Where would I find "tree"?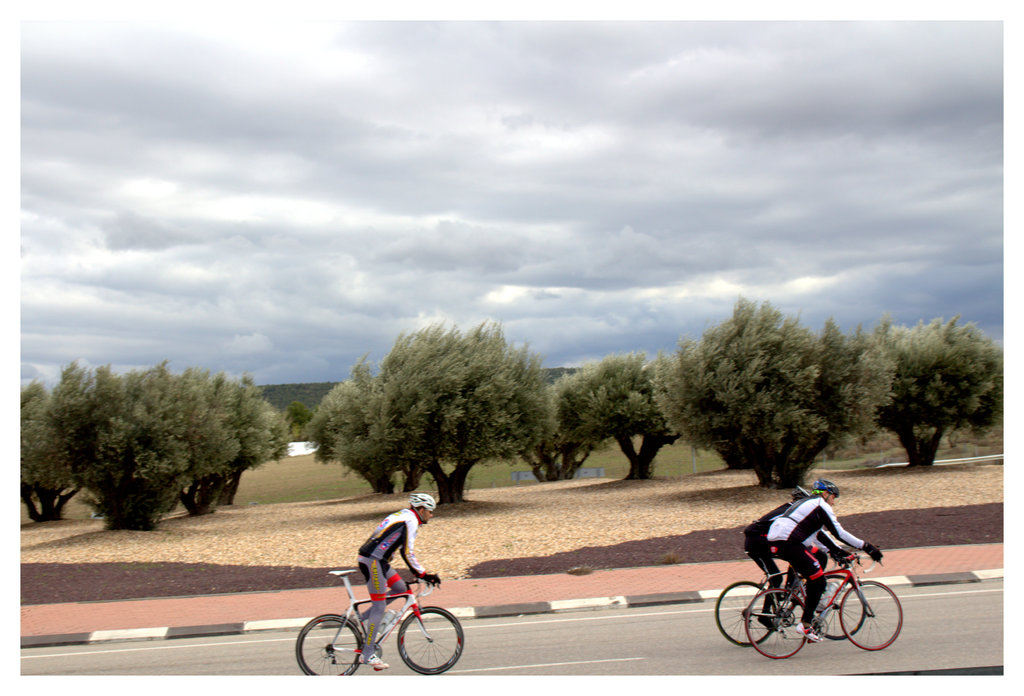
At l=611, t=354, r=677, b=483.
